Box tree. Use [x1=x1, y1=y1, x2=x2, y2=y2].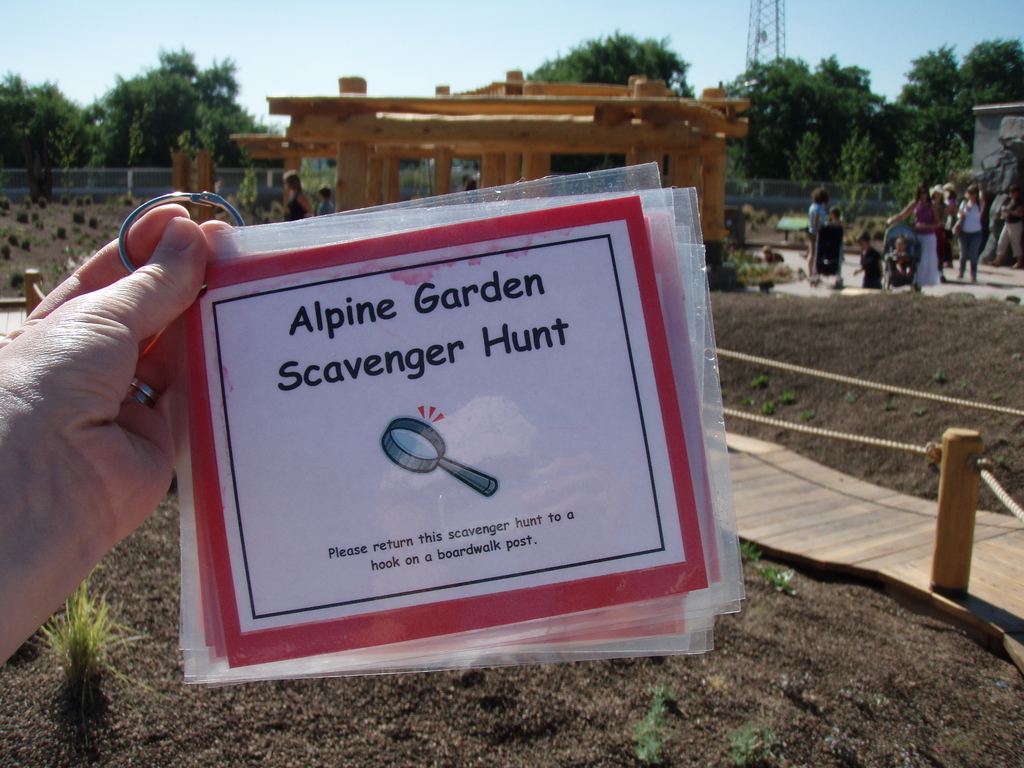
[x1=0, y1=71, x2=82, y2=175].
